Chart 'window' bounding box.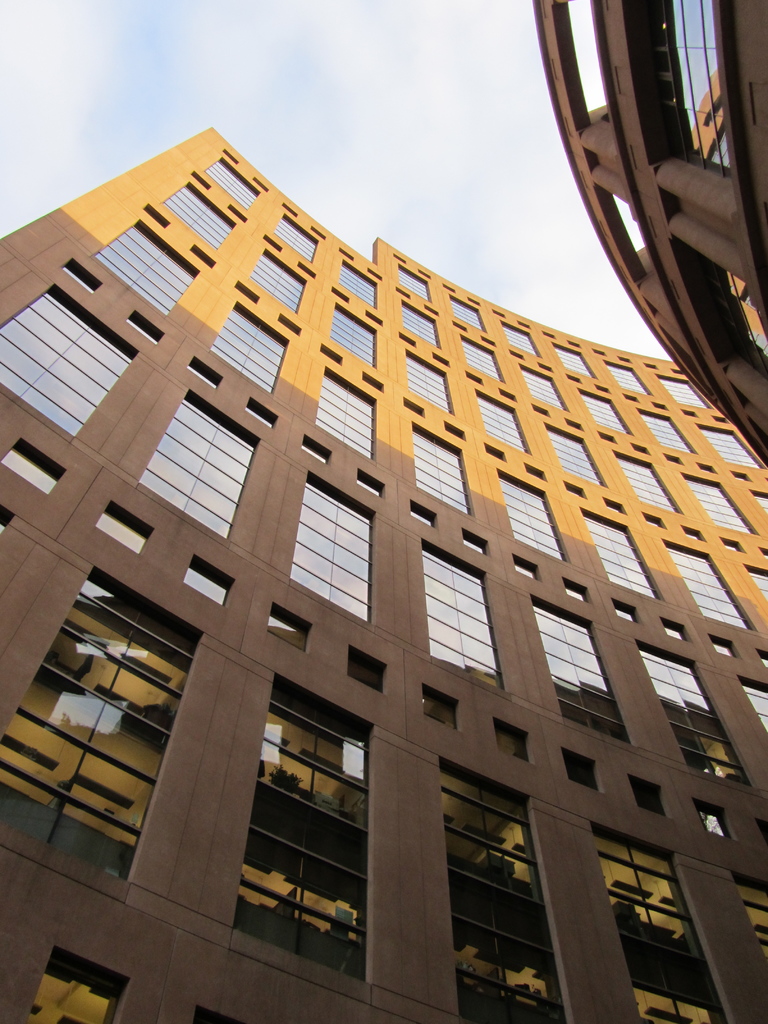
Charted: 586,818,743,1023.
